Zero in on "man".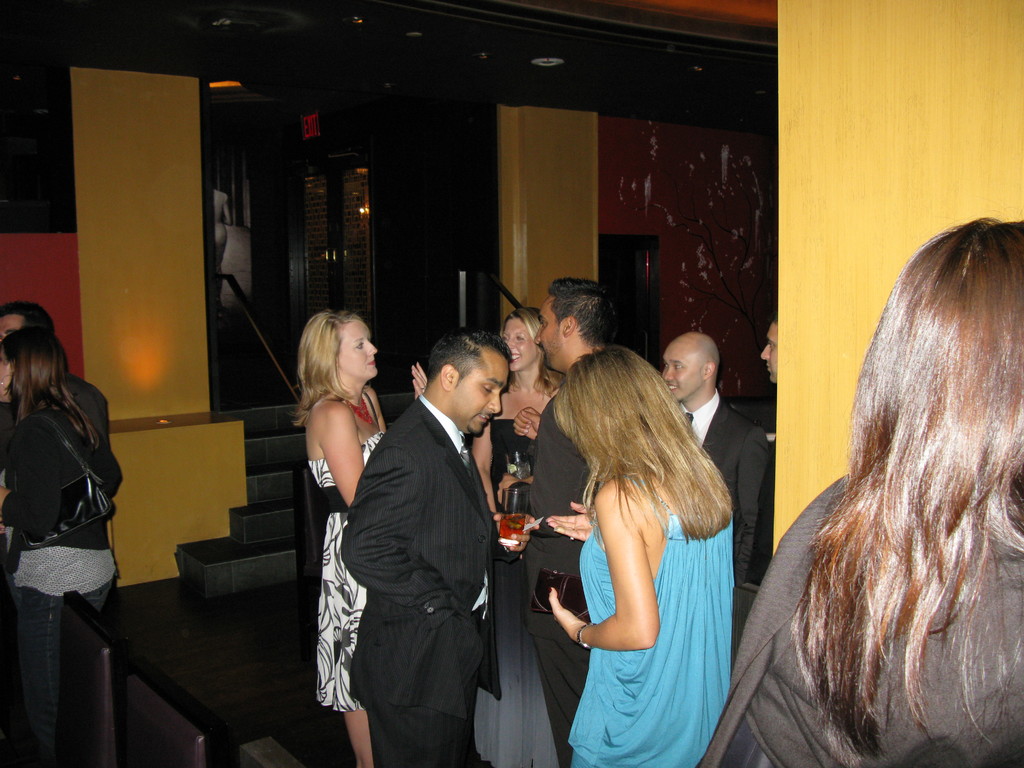
Zeroed in: bbox=(0, 298, 127, 511).
